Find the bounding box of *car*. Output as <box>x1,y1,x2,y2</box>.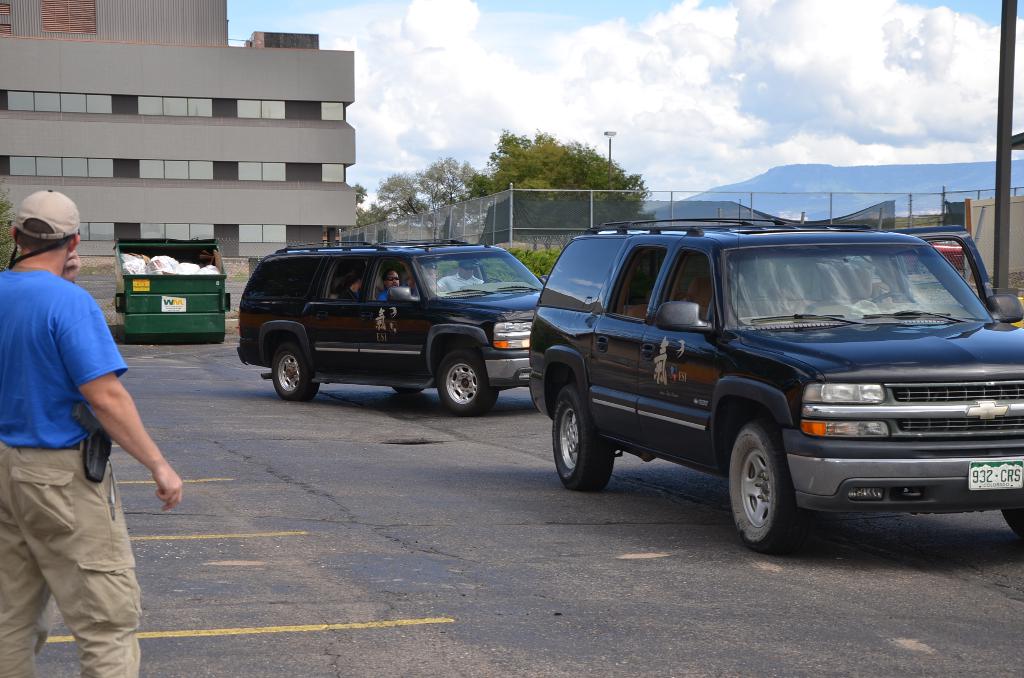
<box>236,241,544,416</box>.
